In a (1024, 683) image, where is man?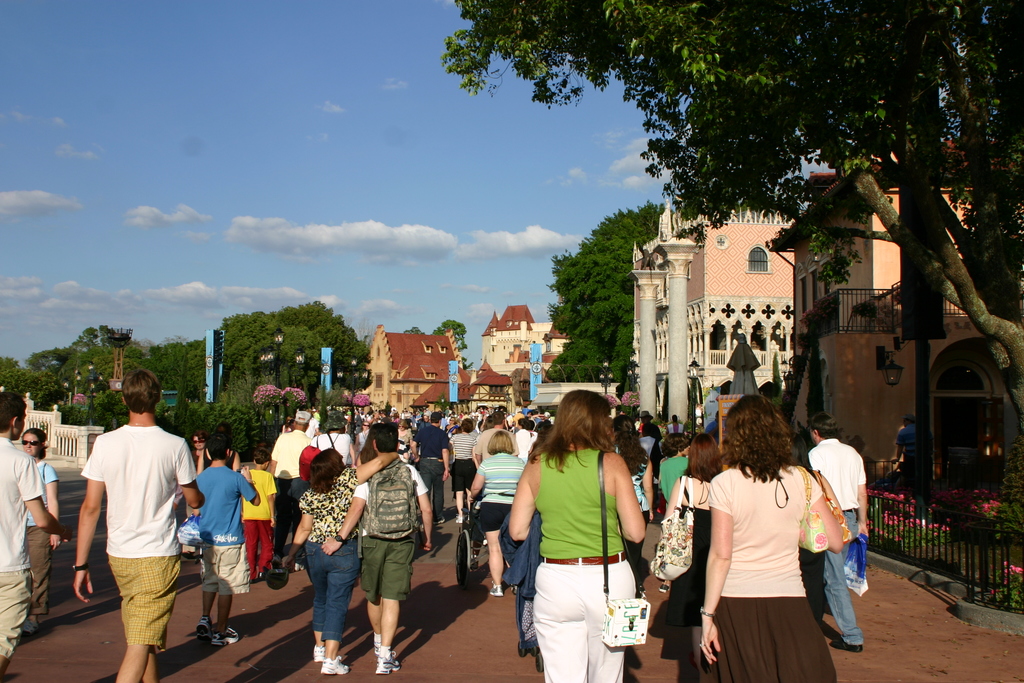
select_region(77, 379, 195, 674).
